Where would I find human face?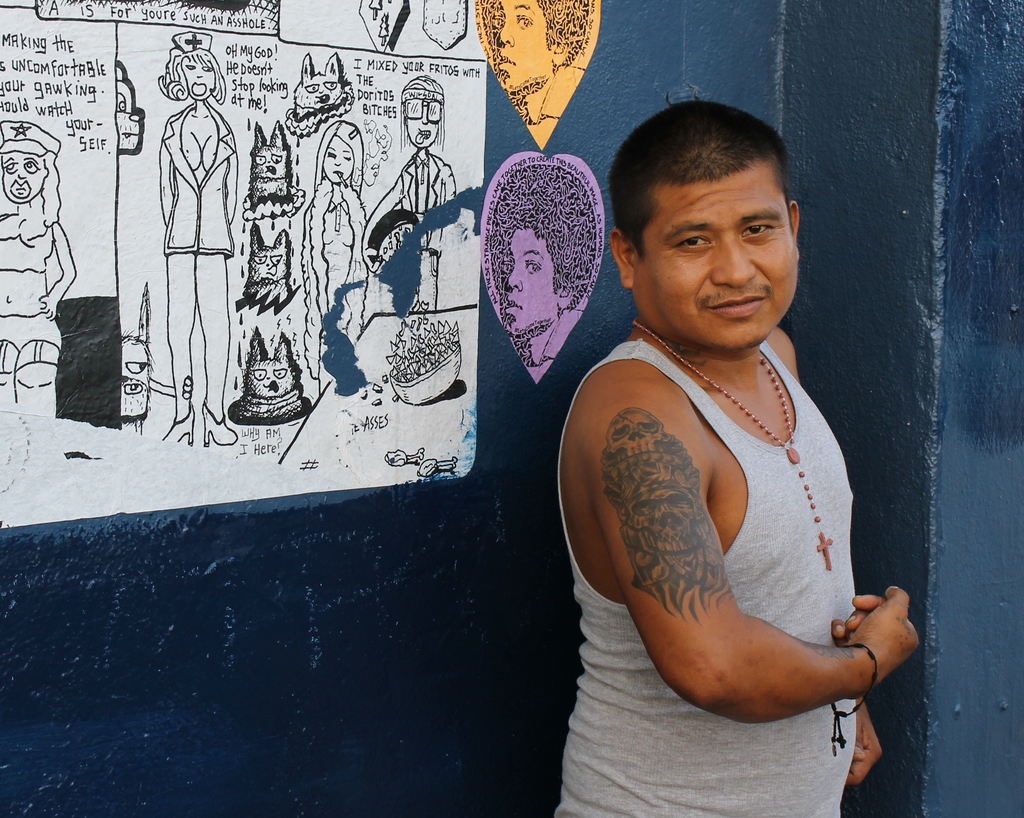
At 637:157:800:348.
